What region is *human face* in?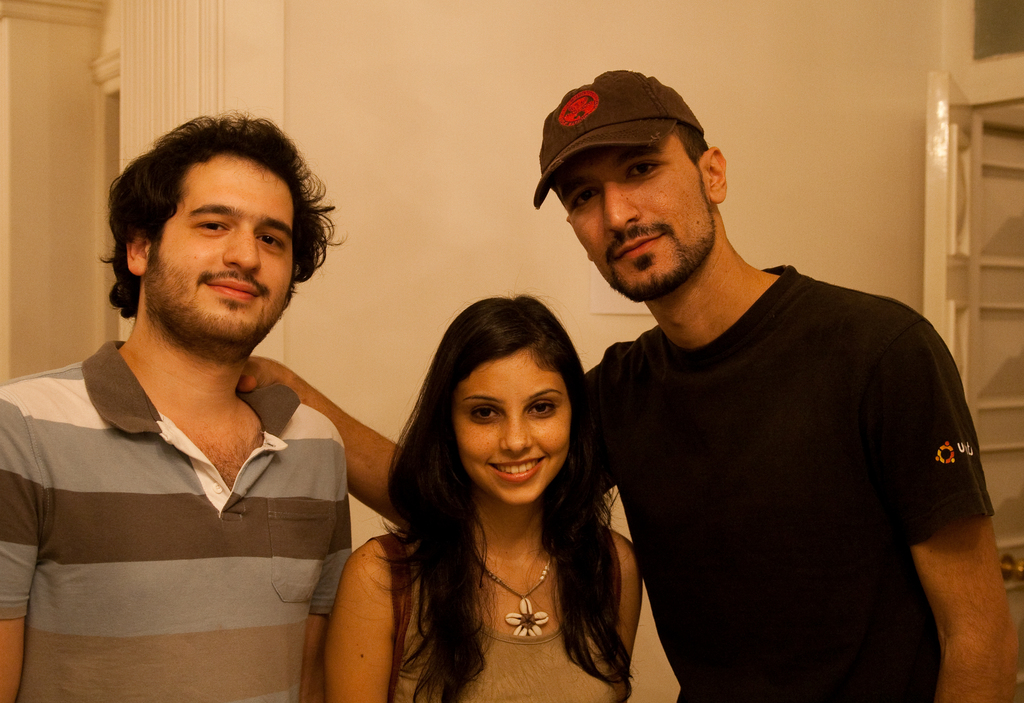
box=[561, 132, 712, 301].
